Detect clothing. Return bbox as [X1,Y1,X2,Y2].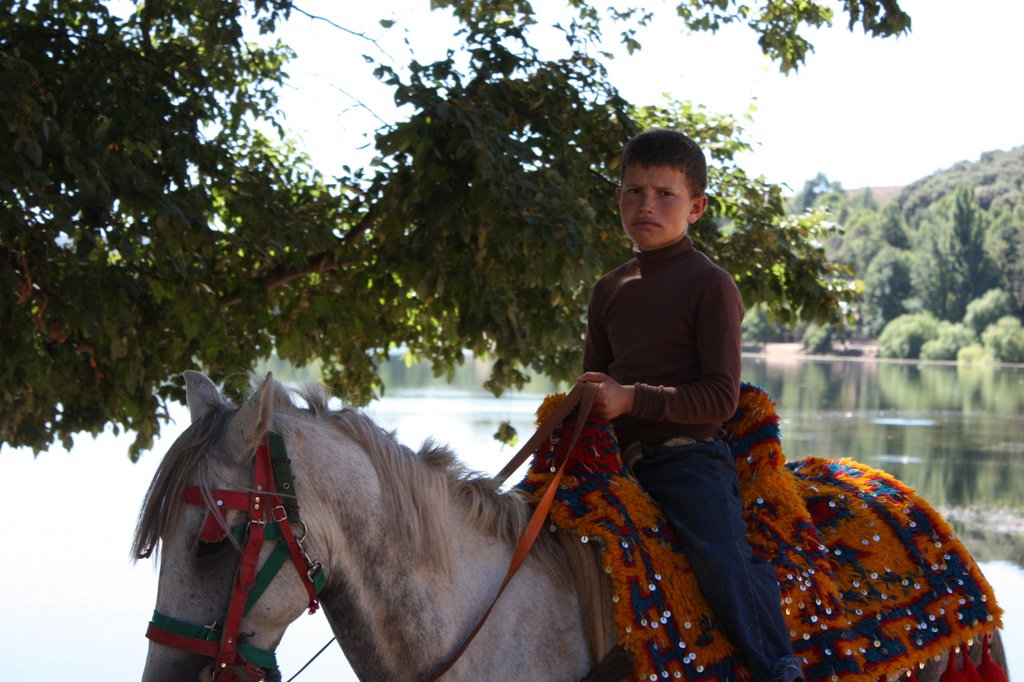
[644,441,804,681].
